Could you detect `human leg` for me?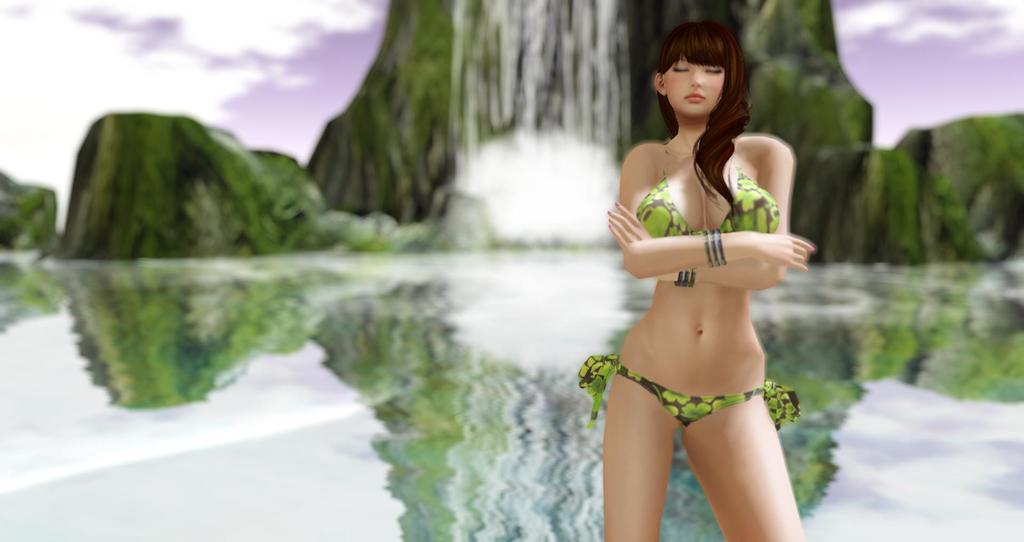
Detection result: 686/370/810/541.
